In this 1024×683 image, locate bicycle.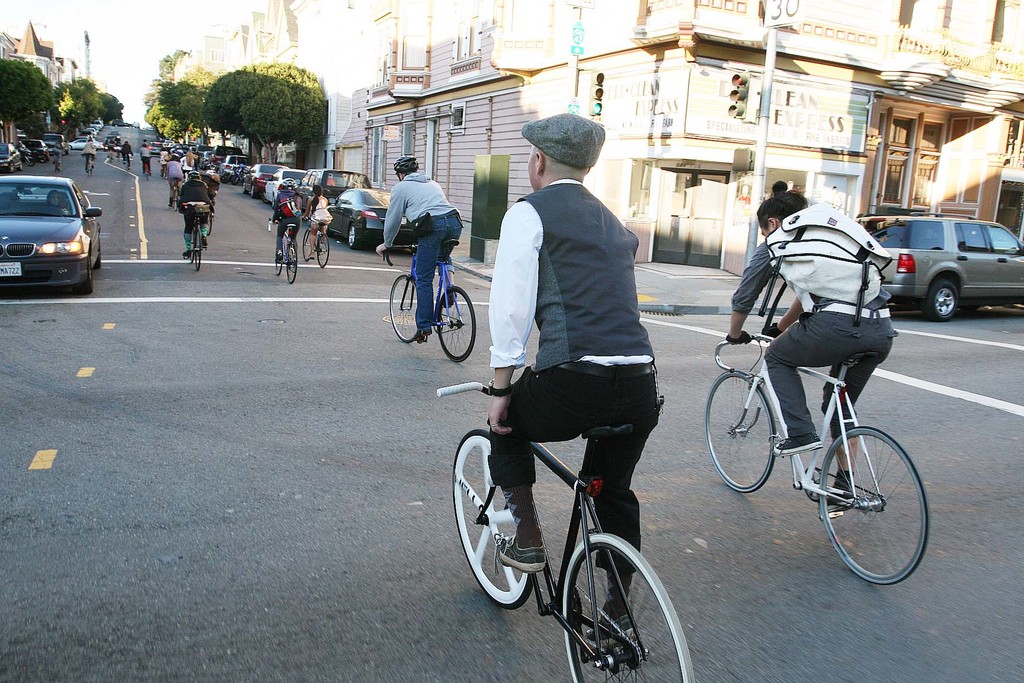
Bounding box: [left=378, top=243, right=485, bottom=371].
